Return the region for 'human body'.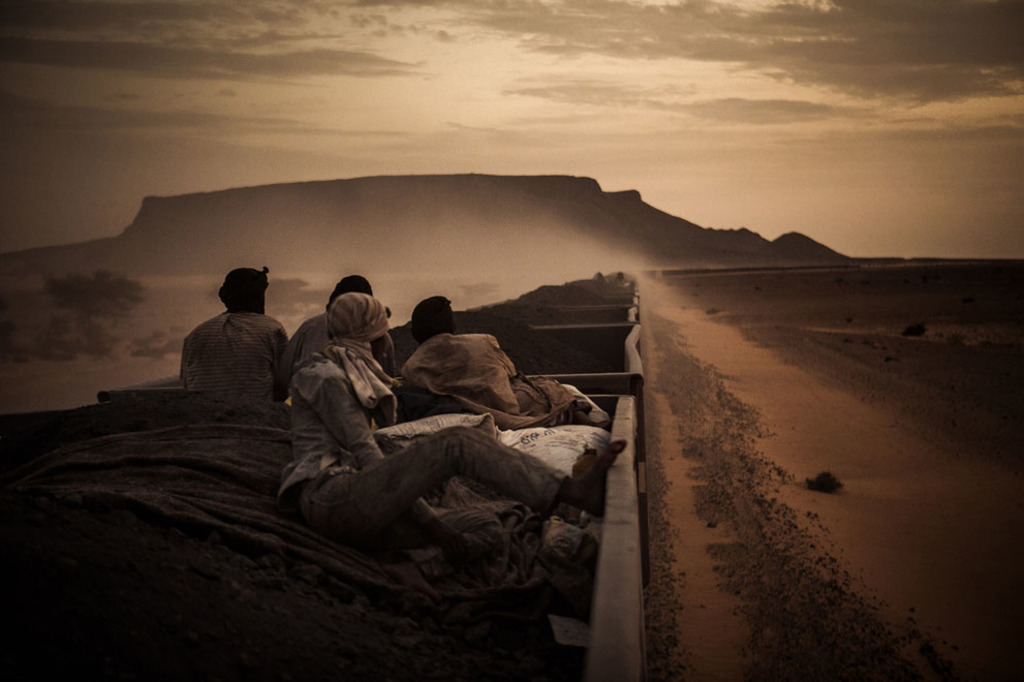
(181,266,294,433).
